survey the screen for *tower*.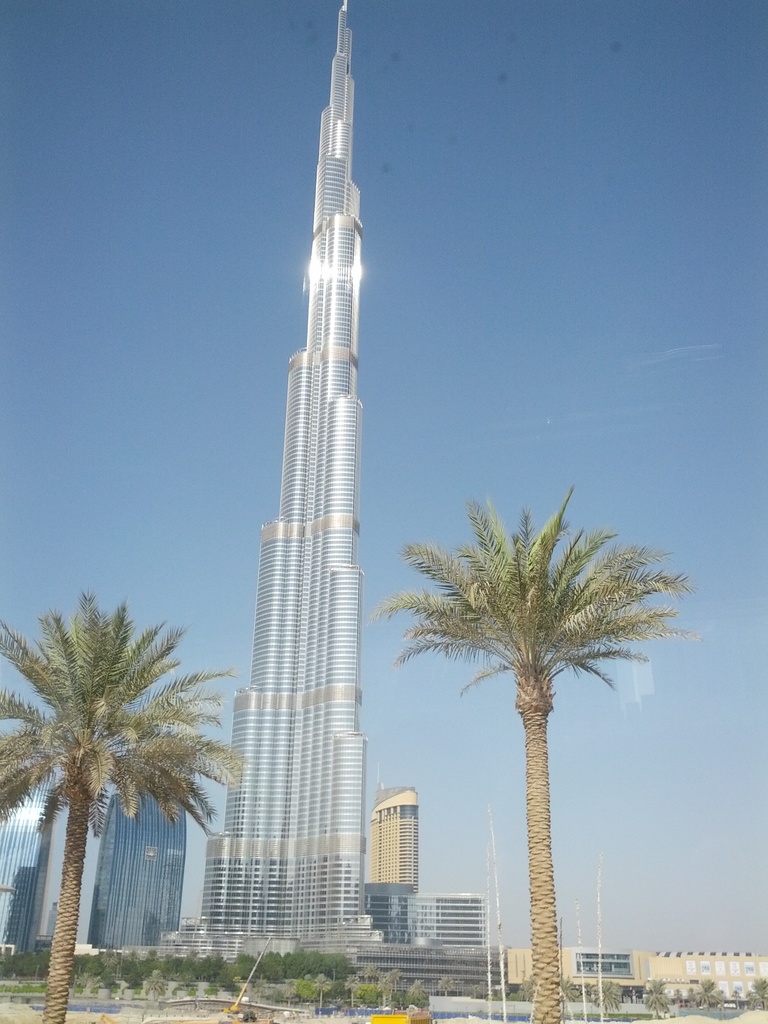
Survey found: 79,781,186,952.
